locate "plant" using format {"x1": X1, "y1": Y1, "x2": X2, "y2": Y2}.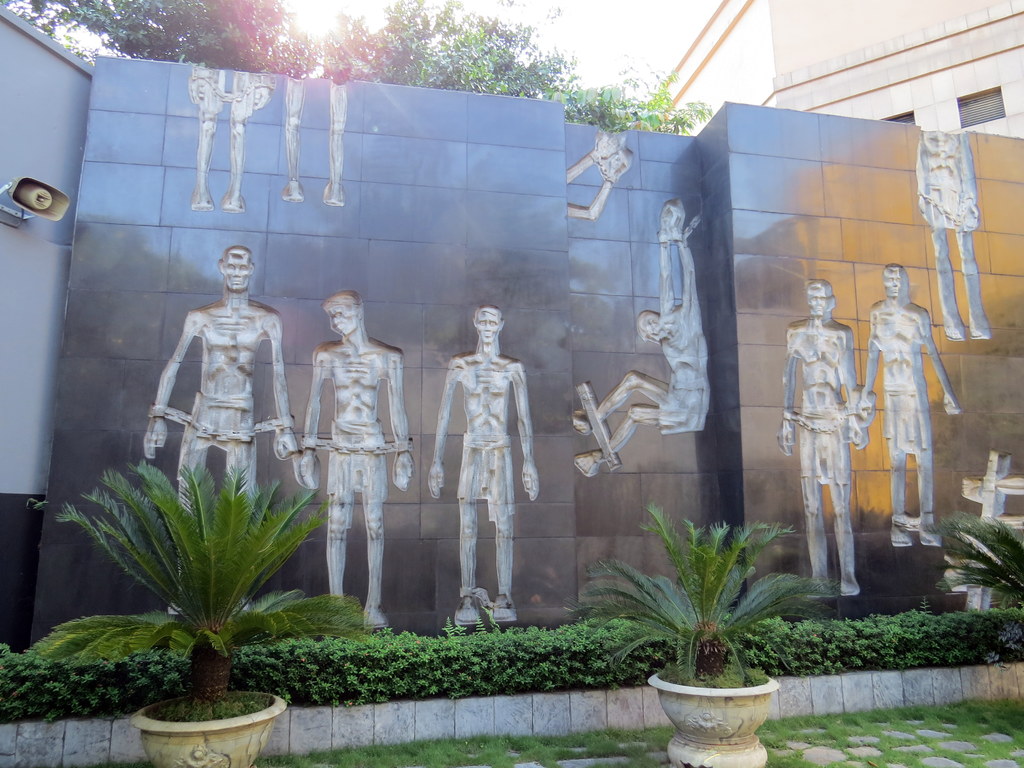
{"x1": 90, "y1": 688, "x2": 1023, "y2": 767}.
